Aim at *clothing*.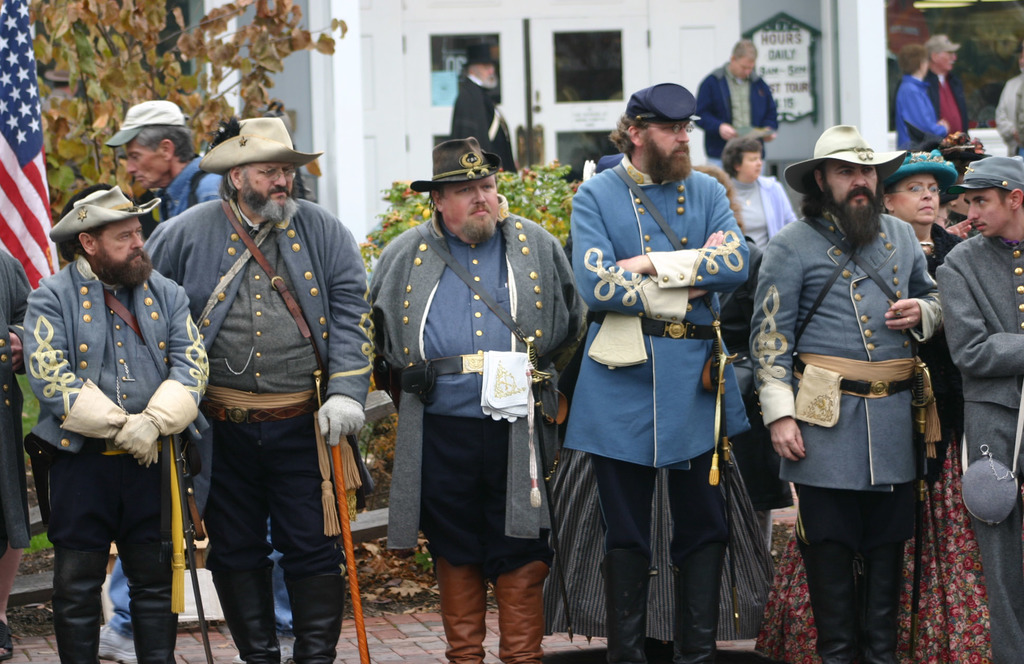
Aimed at x1=0 y1=250 x2=45 y2=553.
